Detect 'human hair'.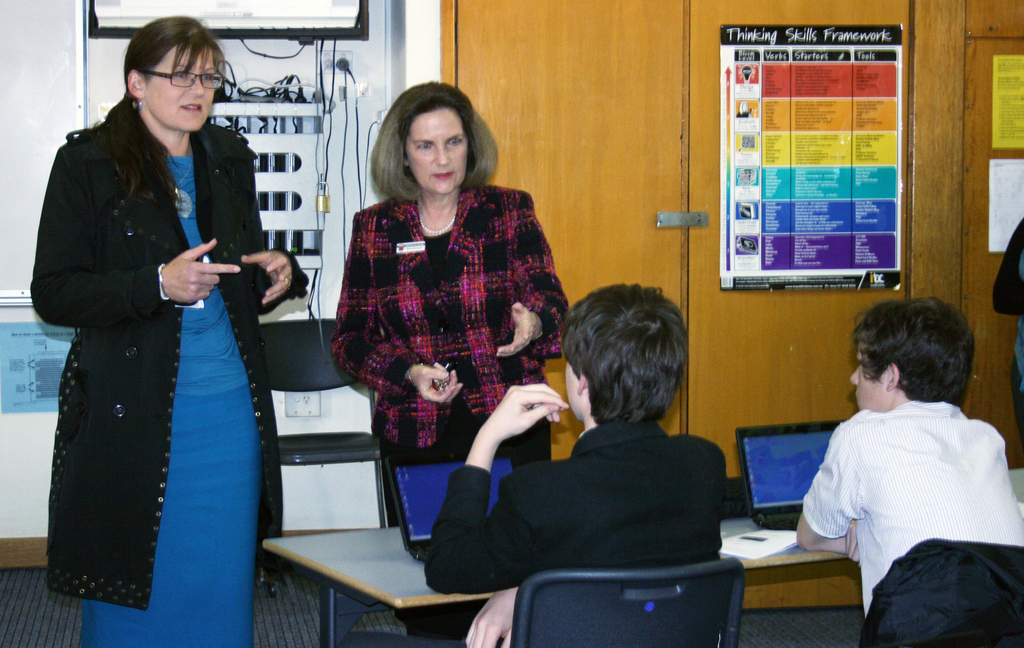
Detected at bbox(65, 15, 227, 208).
